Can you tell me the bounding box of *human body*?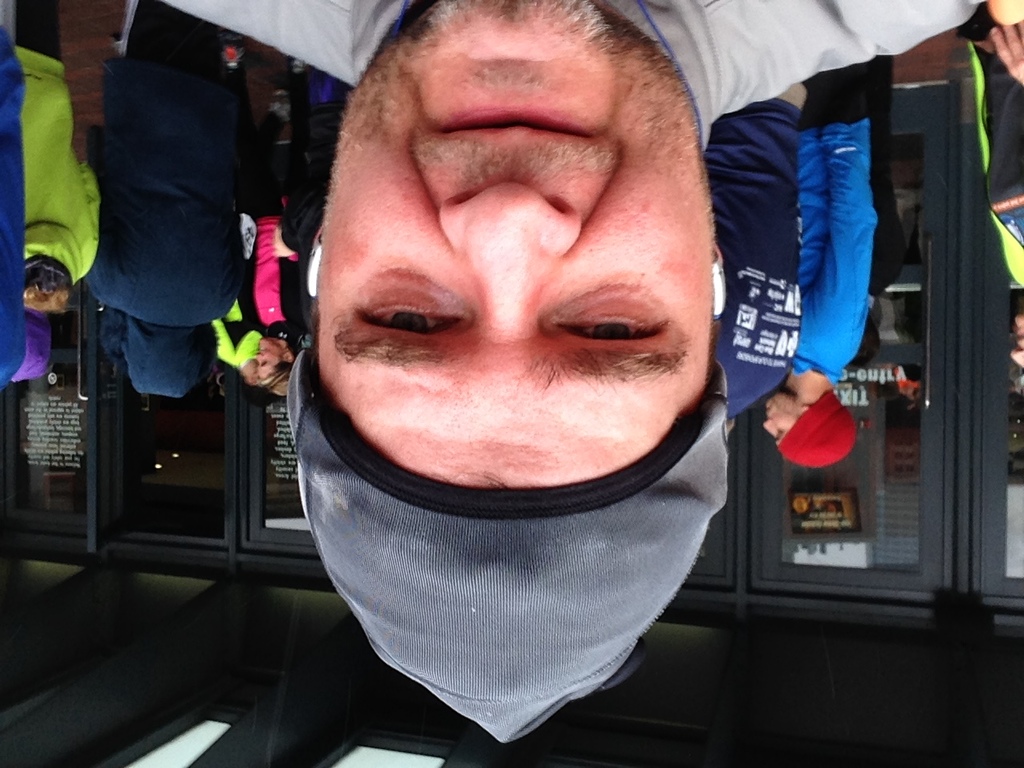
bbox=[57, 0, 254, 468].
